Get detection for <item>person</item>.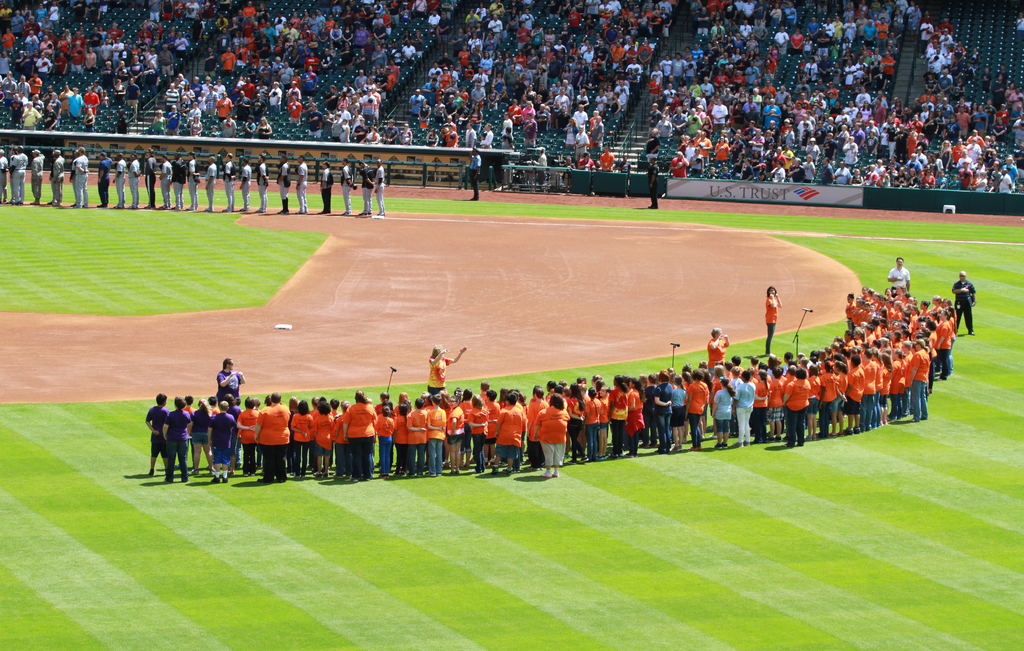
Detection: <box>238,156,253,211</box>.
